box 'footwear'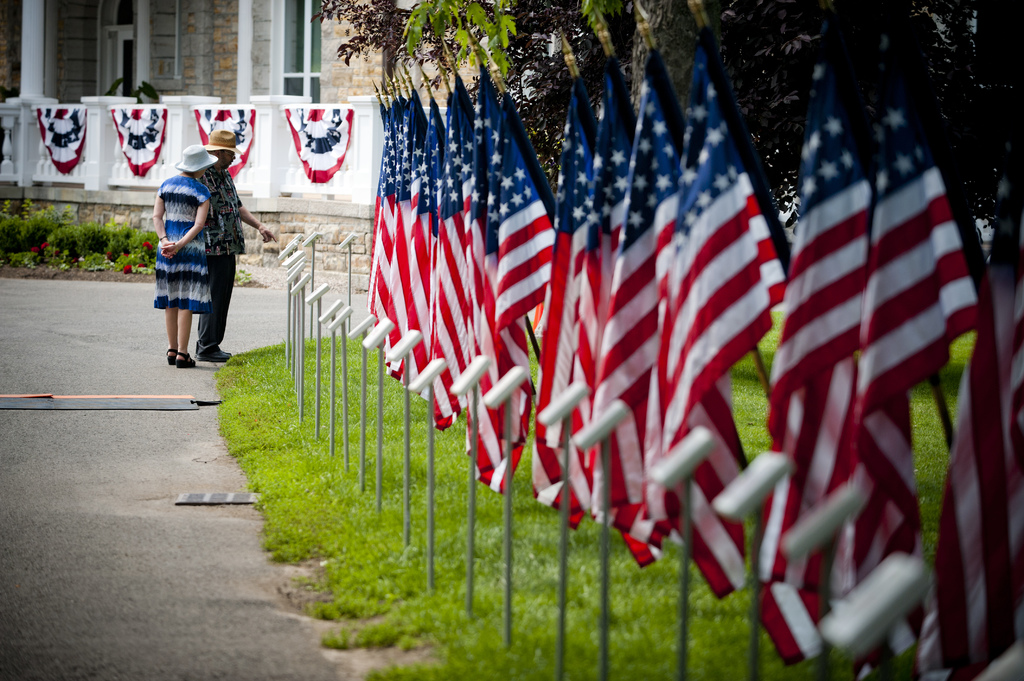
box=[165, 346, 178, 360]
